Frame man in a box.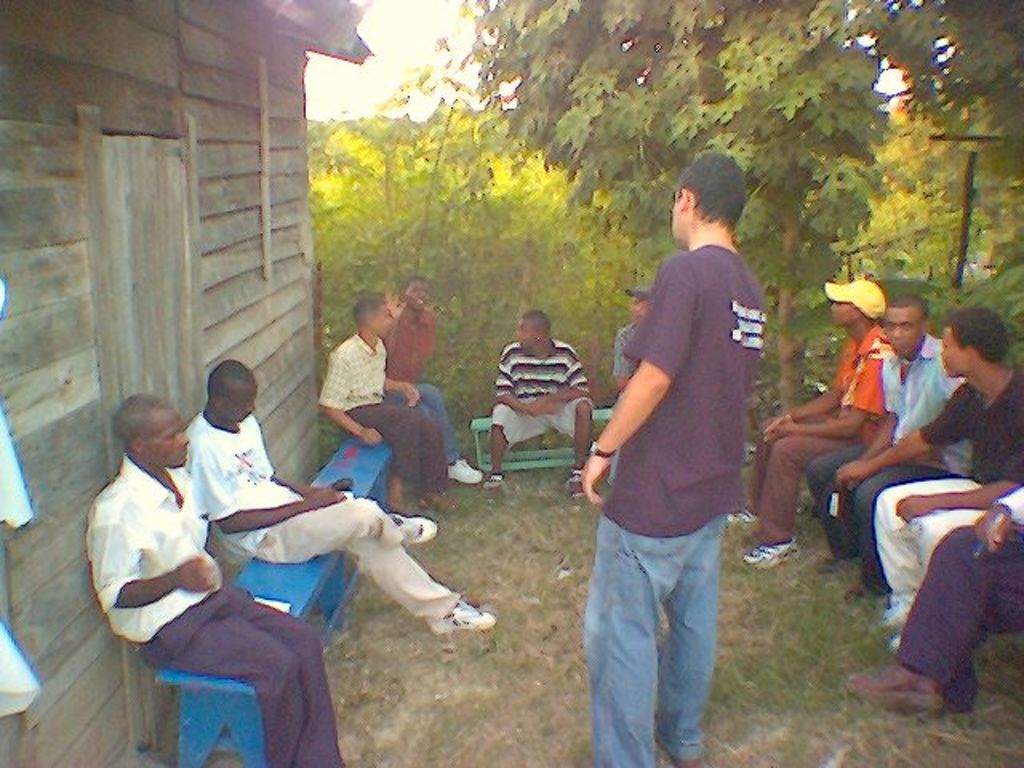
<box>314,299,464,515</box>.
